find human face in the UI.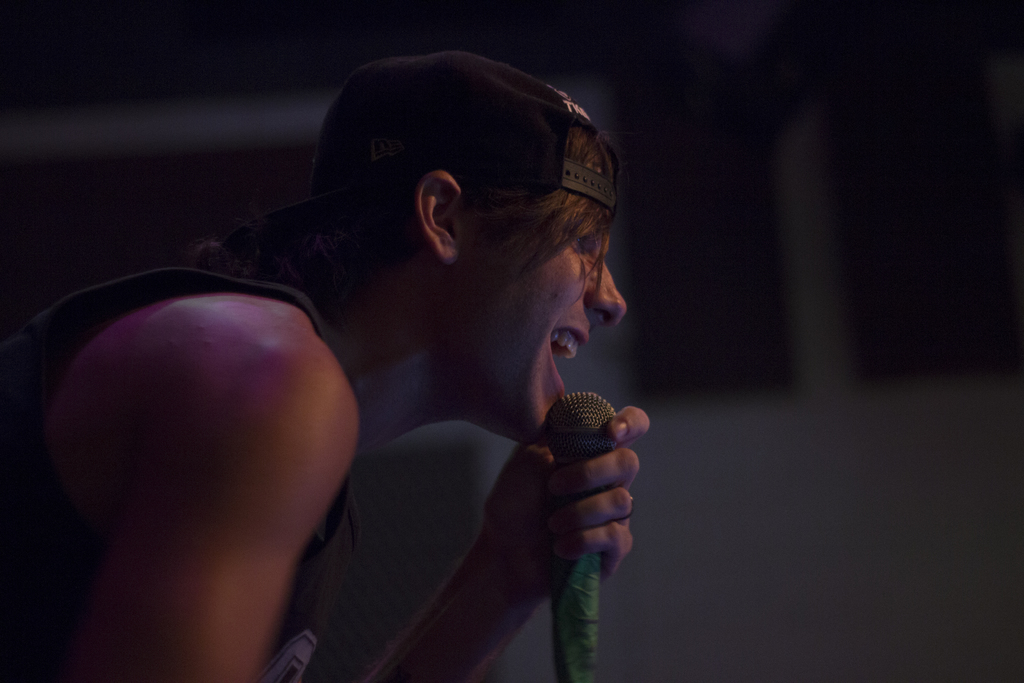
UI element at detection(467, 169, 627, 447).
